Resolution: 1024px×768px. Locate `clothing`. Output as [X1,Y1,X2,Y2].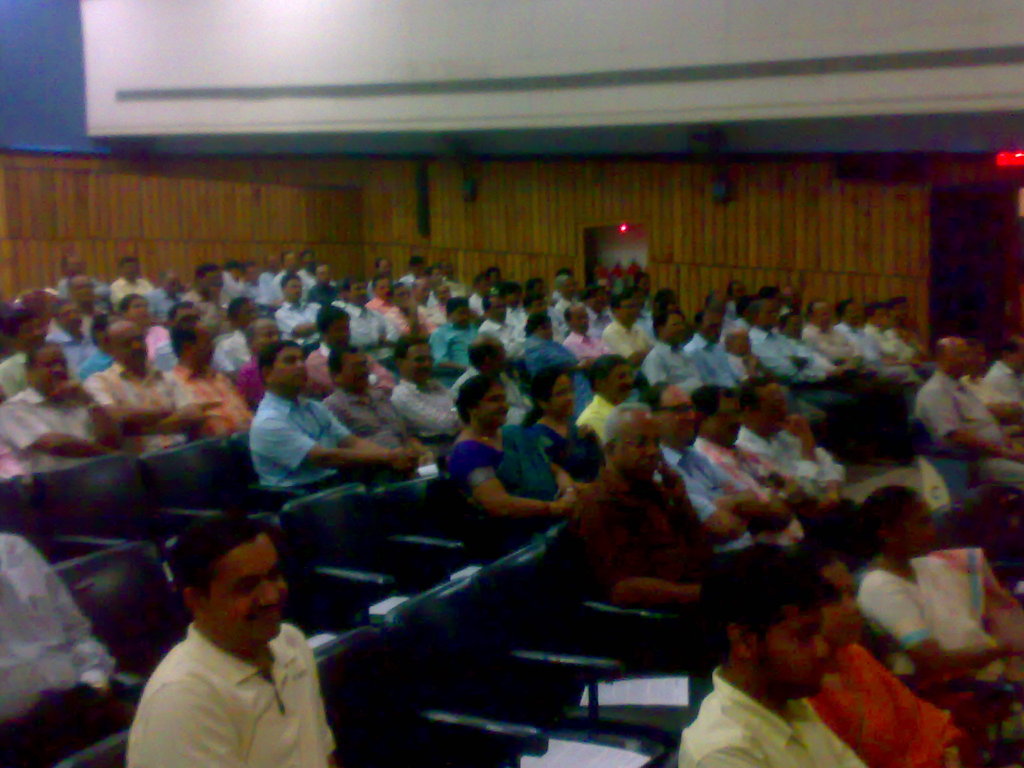
[0,531,120,767].
